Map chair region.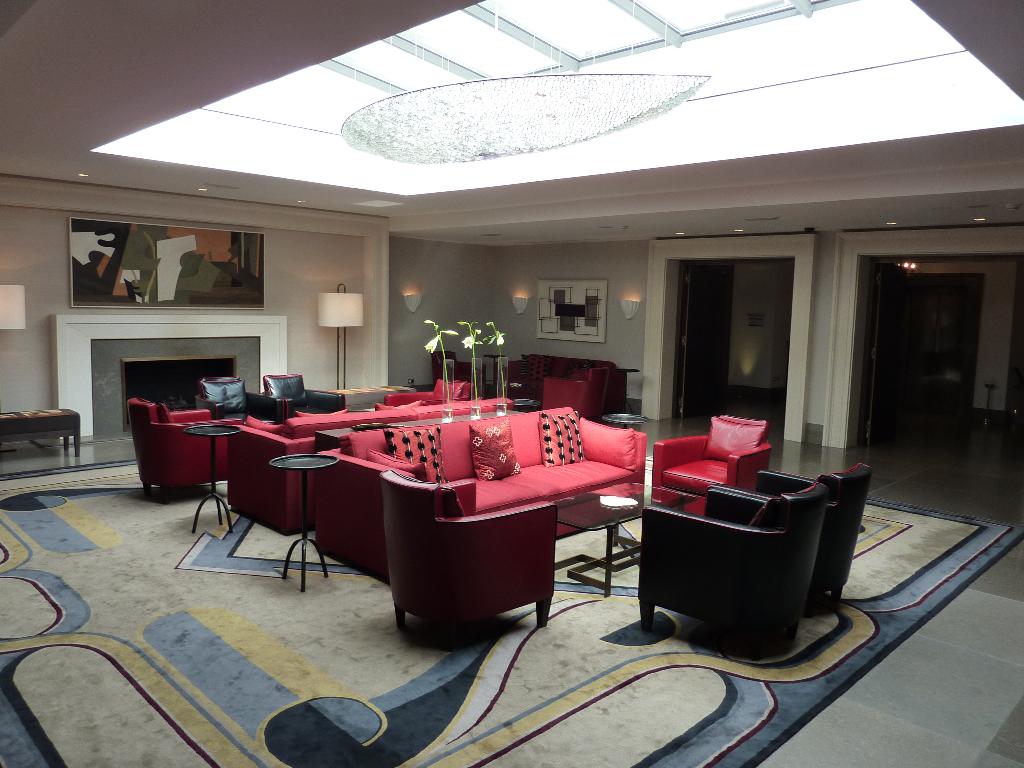
Mapped to [x1=381, y1=460, x2=560, y2=626].
